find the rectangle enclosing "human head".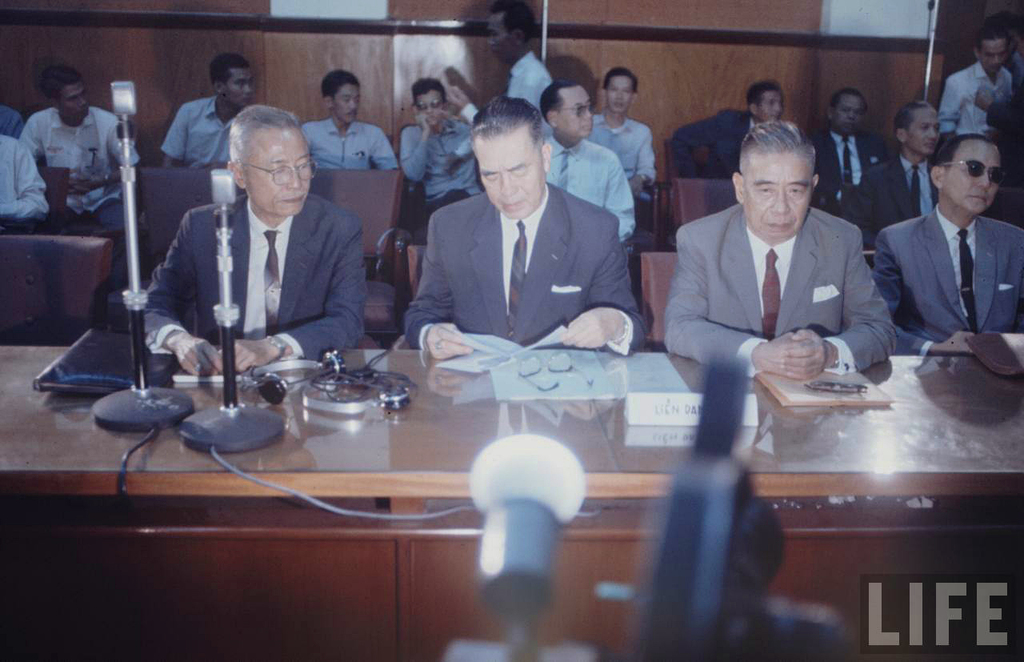
(318, 73, 361, 124).
